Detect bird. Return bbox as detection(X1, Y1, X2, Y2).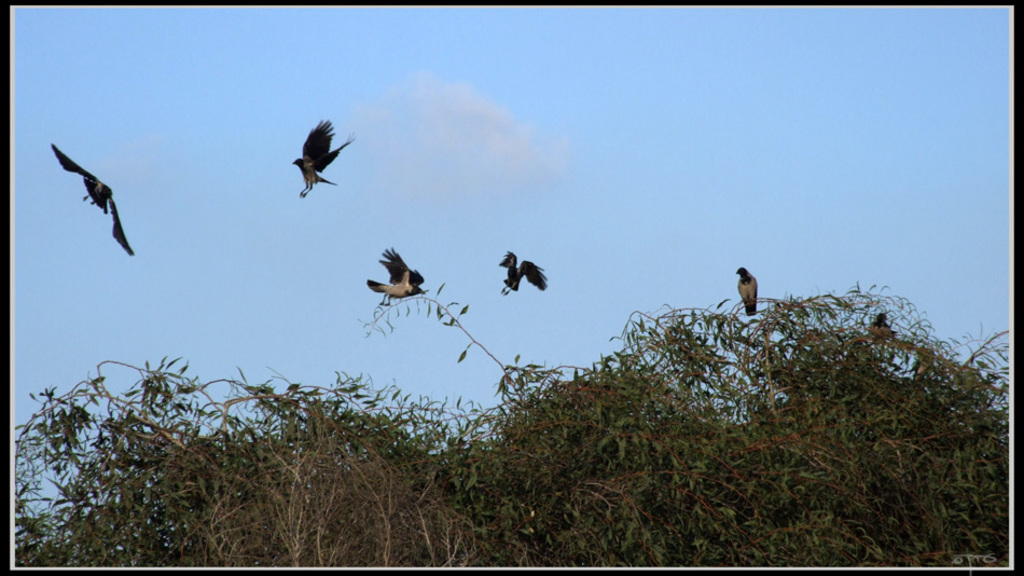
detection(286, 112, 368, 200).
